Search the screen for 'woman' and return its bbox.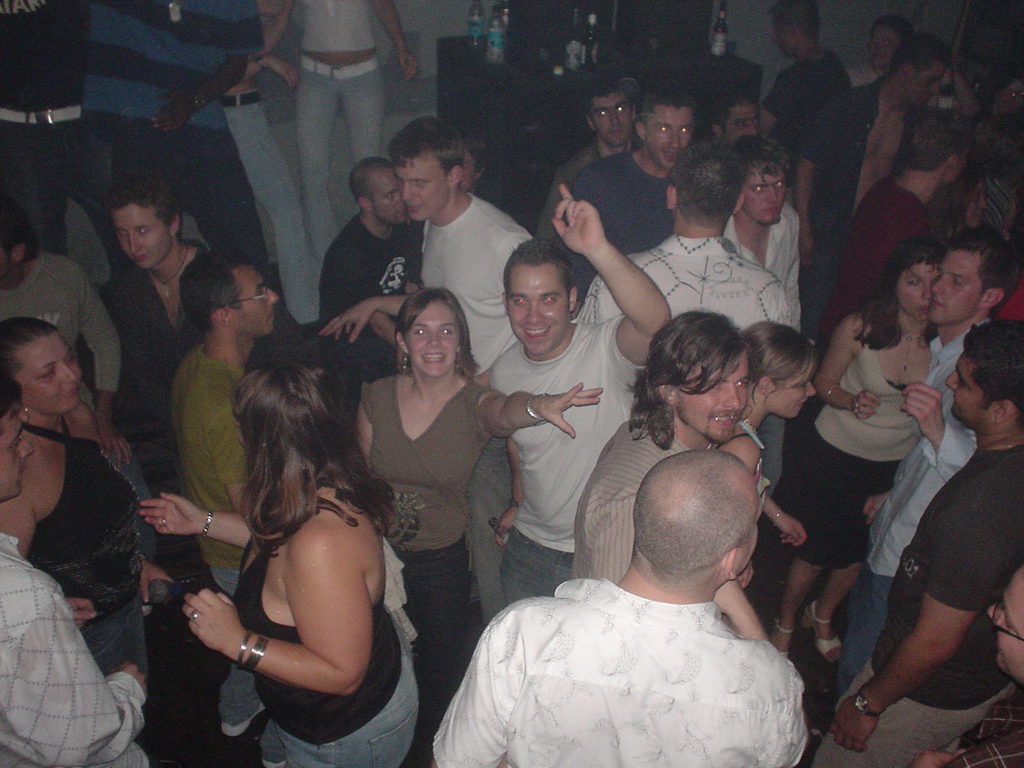
Found: select_region(0, 312, 179, 691).
